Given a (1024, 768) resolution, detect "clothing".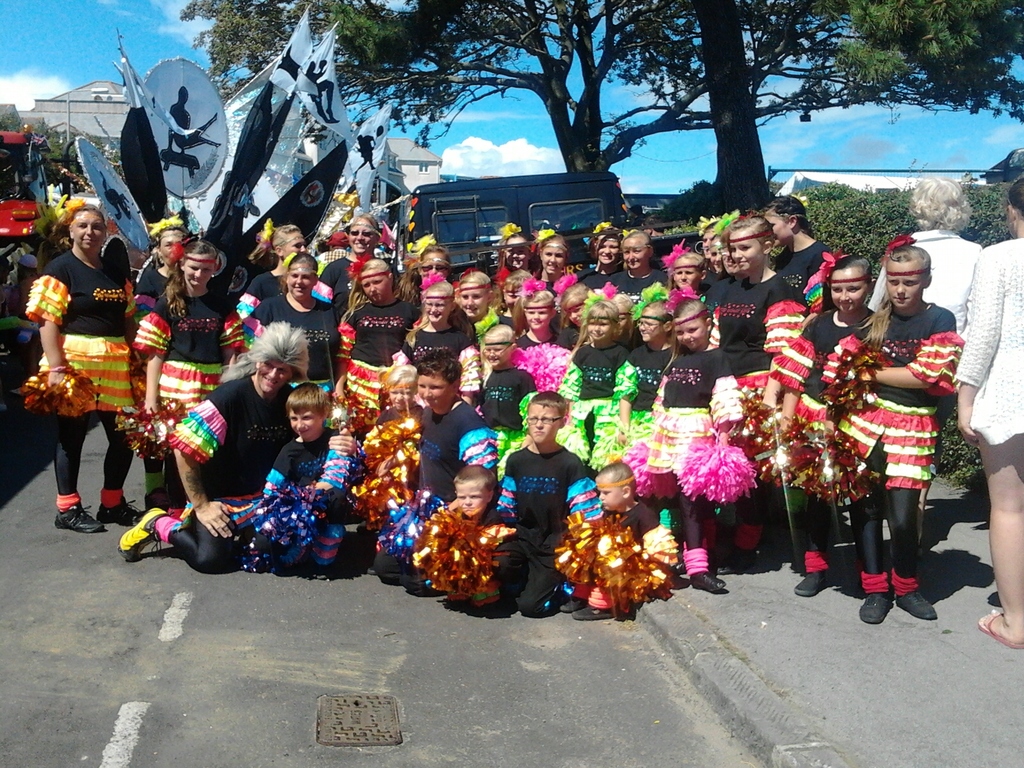
left=154, top=372, right=295, bottom=575.
